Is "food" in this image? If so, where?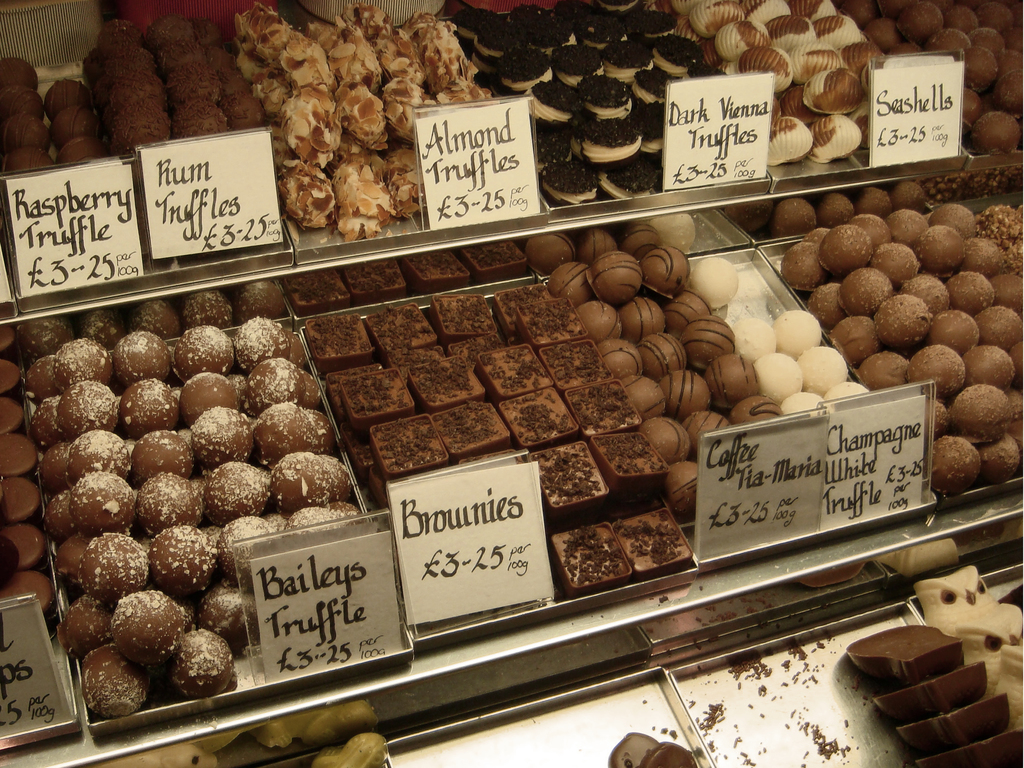
Yes, at crop(0, 119, 49, 156).
